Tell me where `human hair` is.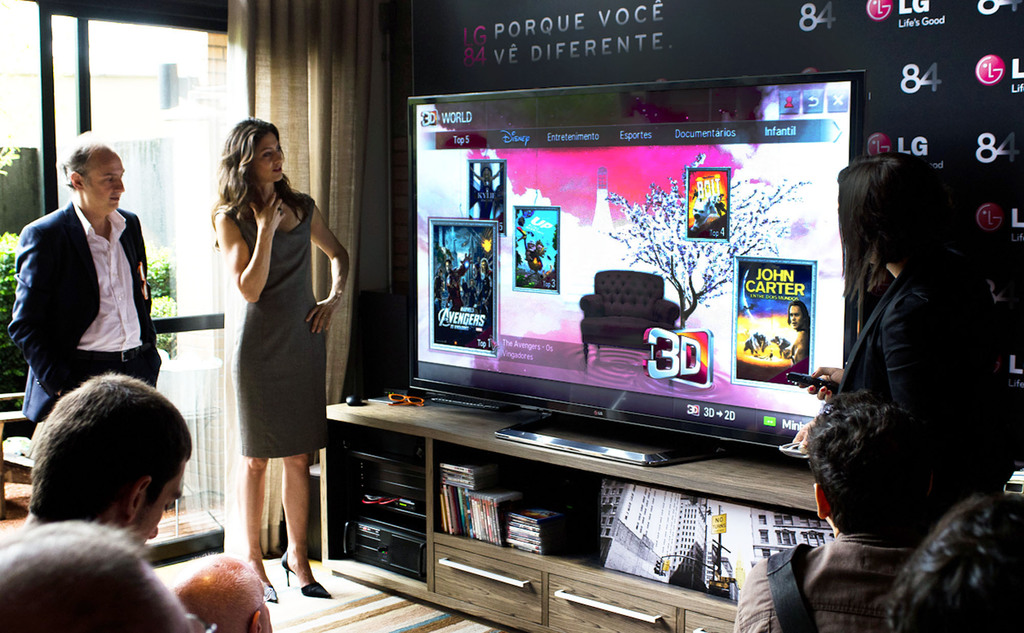
`human hair` is at {"x1": 788, "y1": 299, "x2": 810, "y2": 331}.
